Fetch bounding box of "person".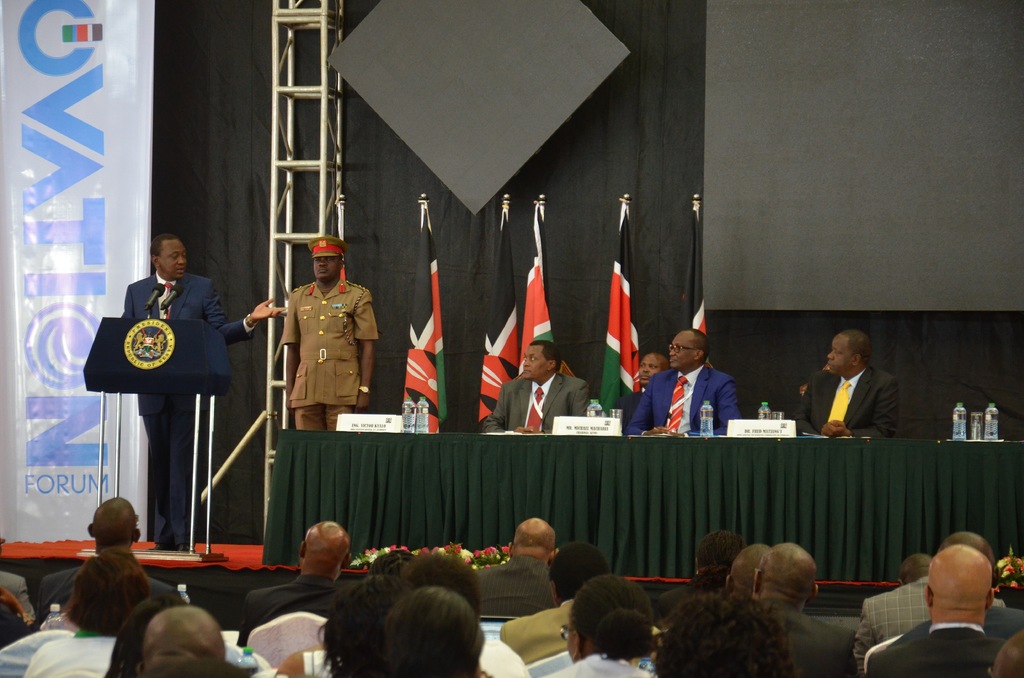
Bbox: (x1=856, y1=552, x2=1007, y2=669).
